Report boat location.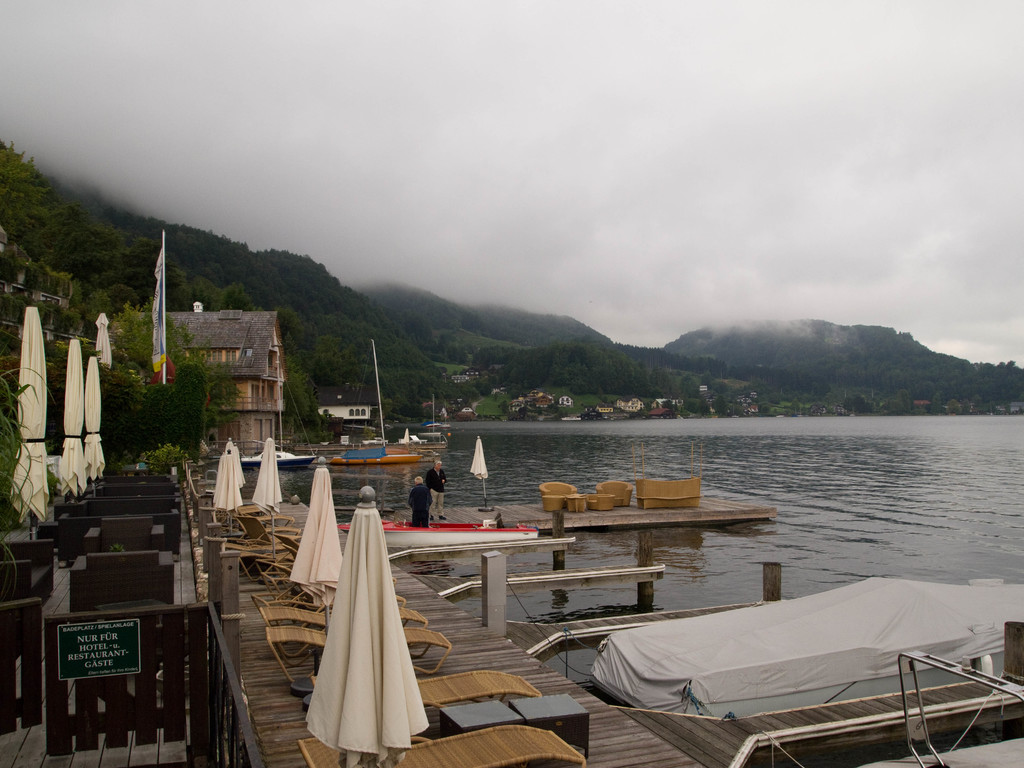
Report: Rect(332, 339, 428, 468).
